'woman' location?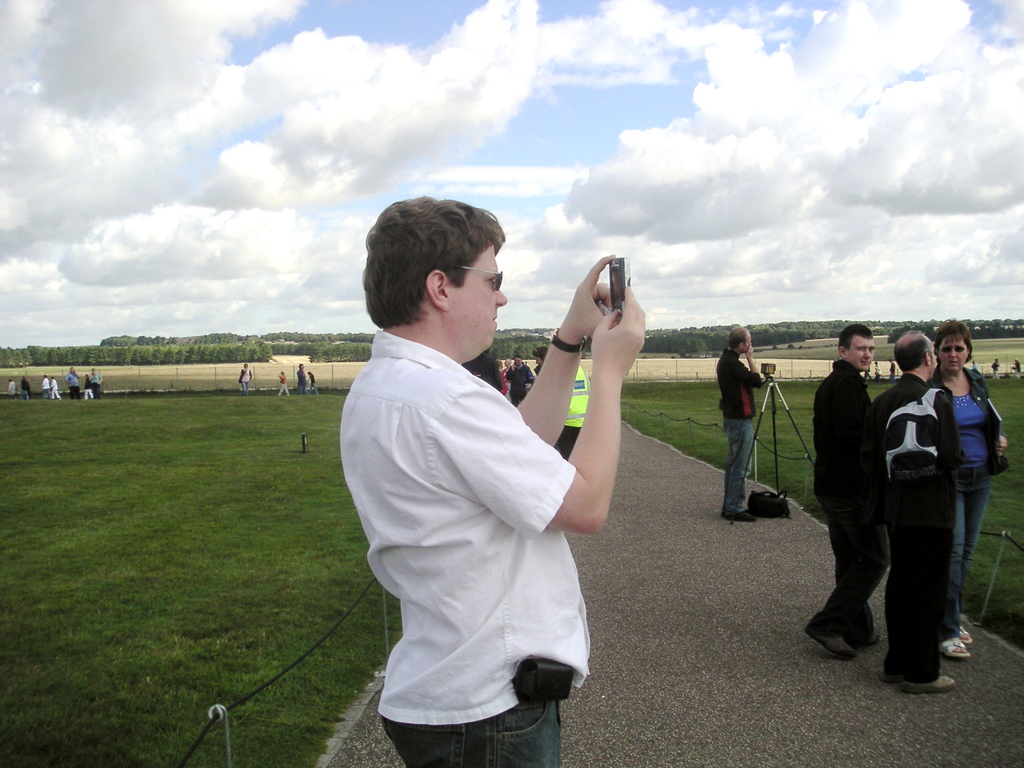
(left=239, top=360, right=254, bottom=397)
